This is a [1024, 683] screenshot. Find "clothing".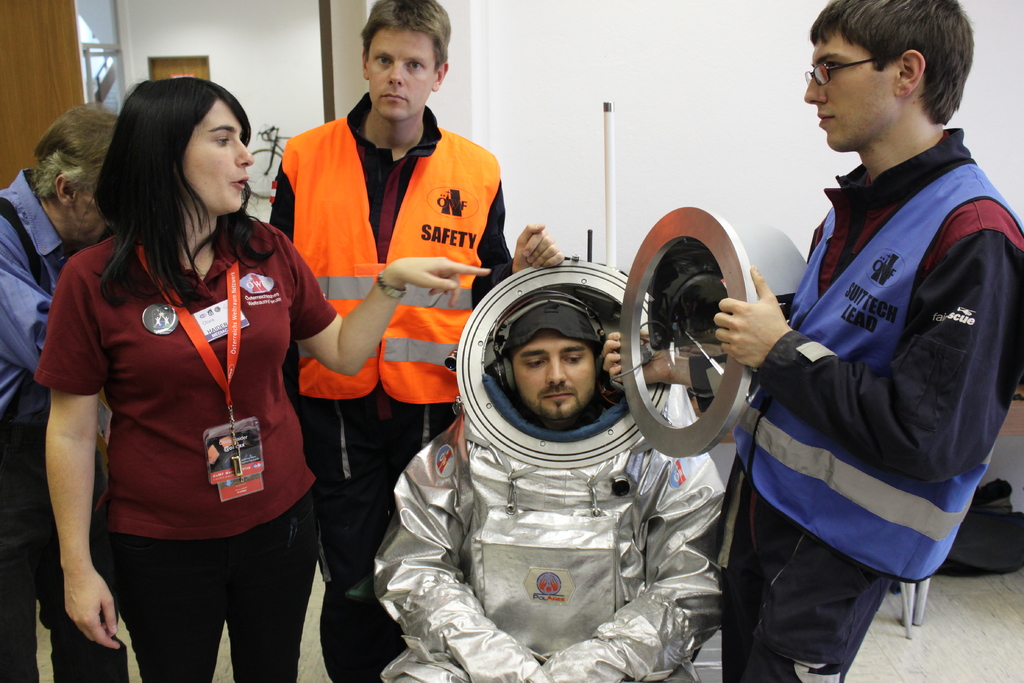
Bounding box: box=[33, 205, 335, 682].
